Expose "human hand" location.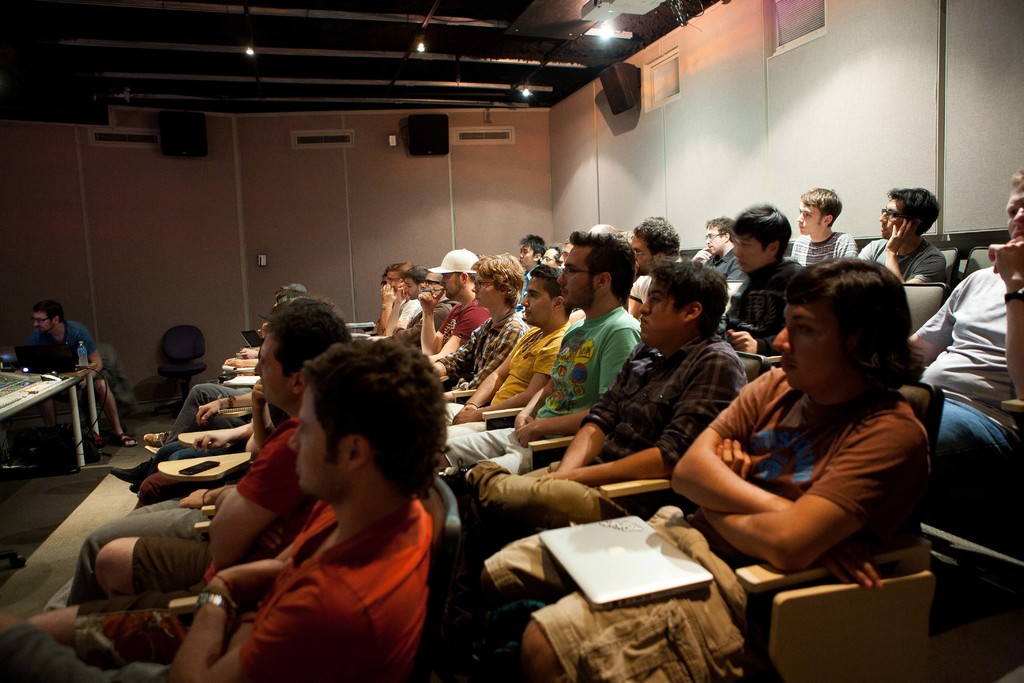
Exposed at Rect(223, 357, 243, 369).
